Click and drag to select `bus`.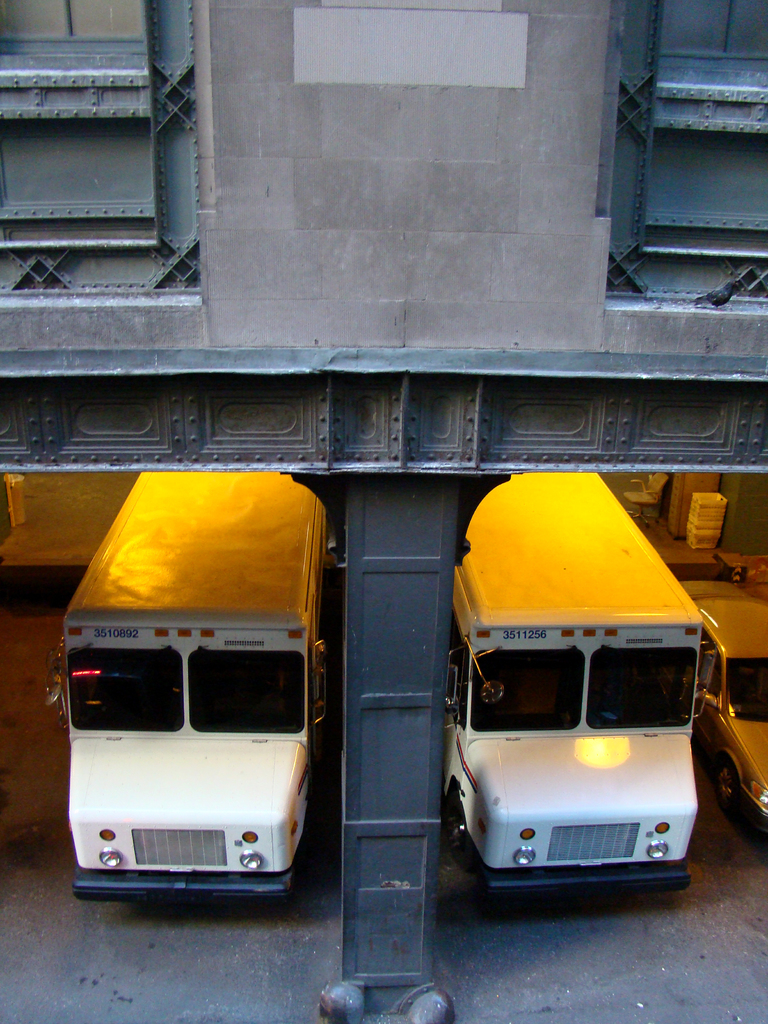
Selection: 40 461 331 903.
